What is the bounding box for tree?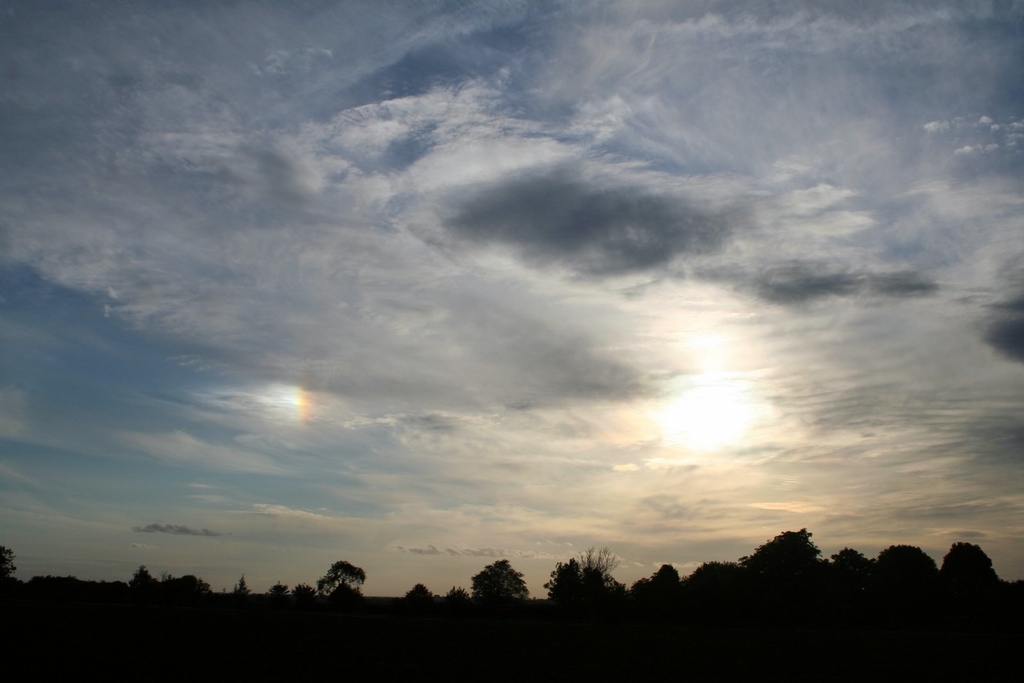
[x1=299, y1=565, x2=370, y2=622].
